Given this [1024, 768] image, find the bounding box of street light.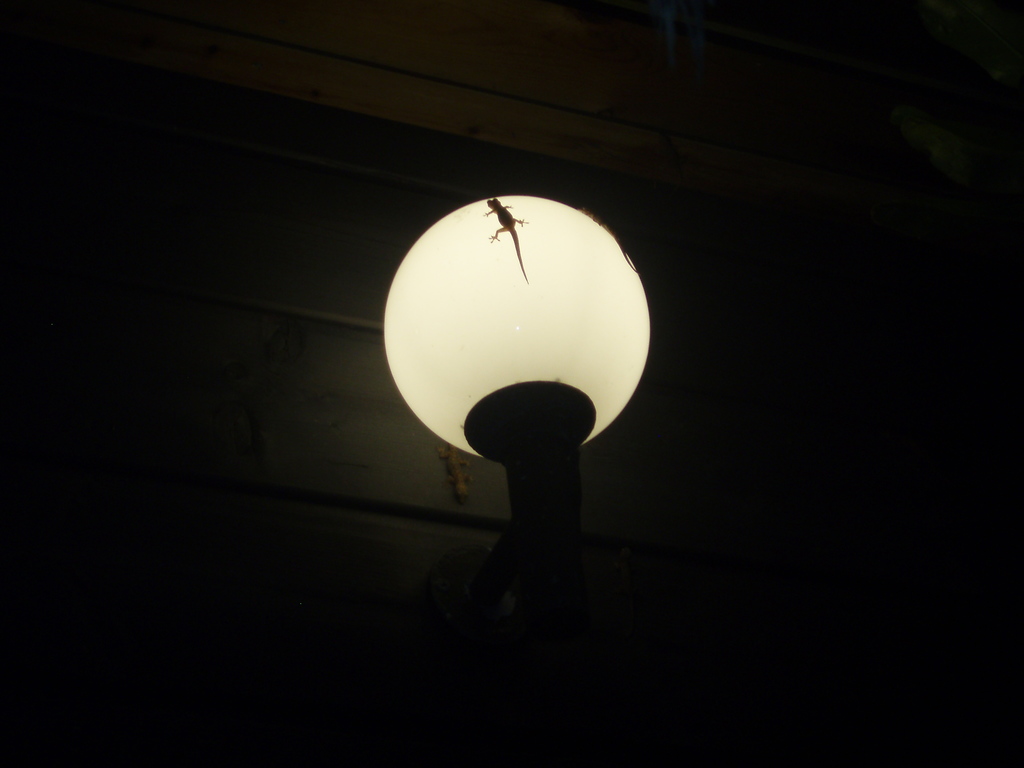
(386, 193, 650, 520).
